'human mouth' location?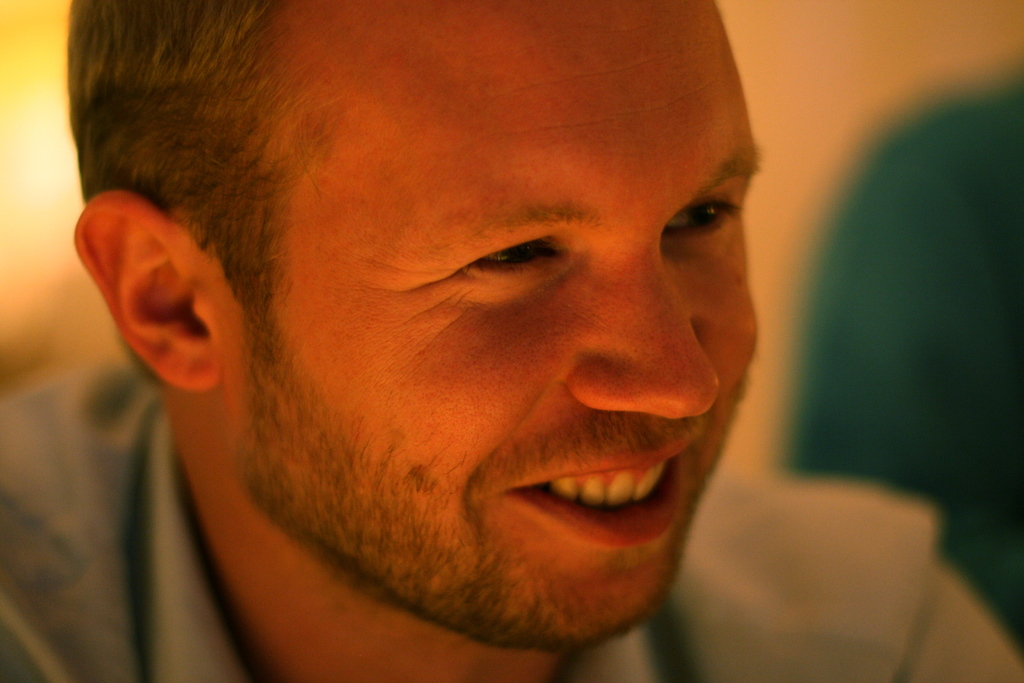
511, 434, 700, 550
